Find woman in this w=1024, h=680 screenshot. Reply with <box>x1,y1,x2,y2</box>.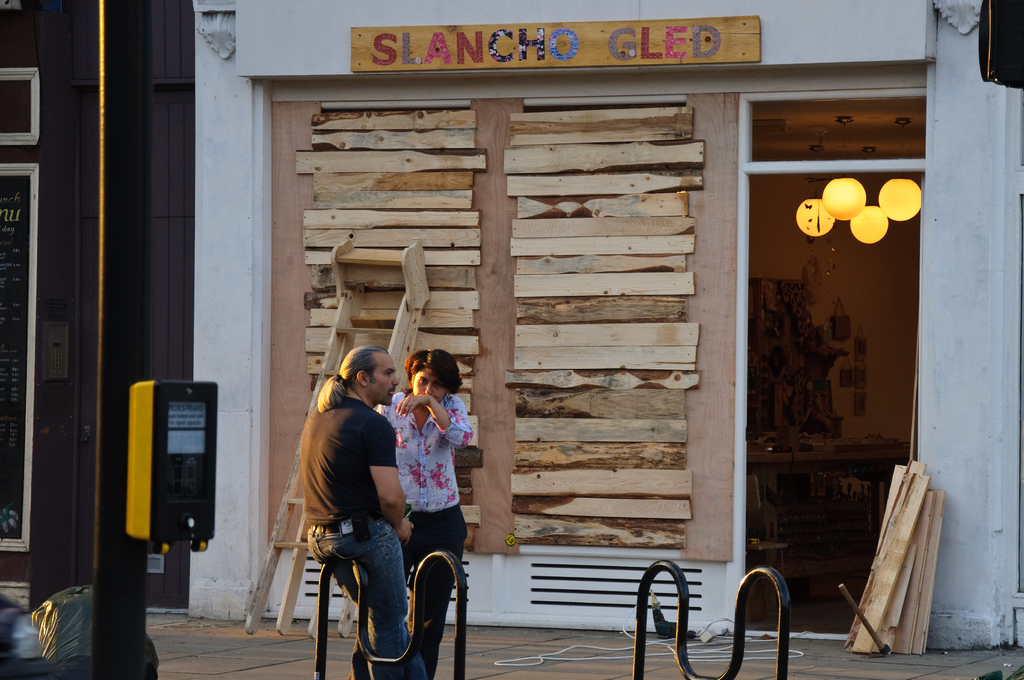
<box>385,338,478,672</box>.
